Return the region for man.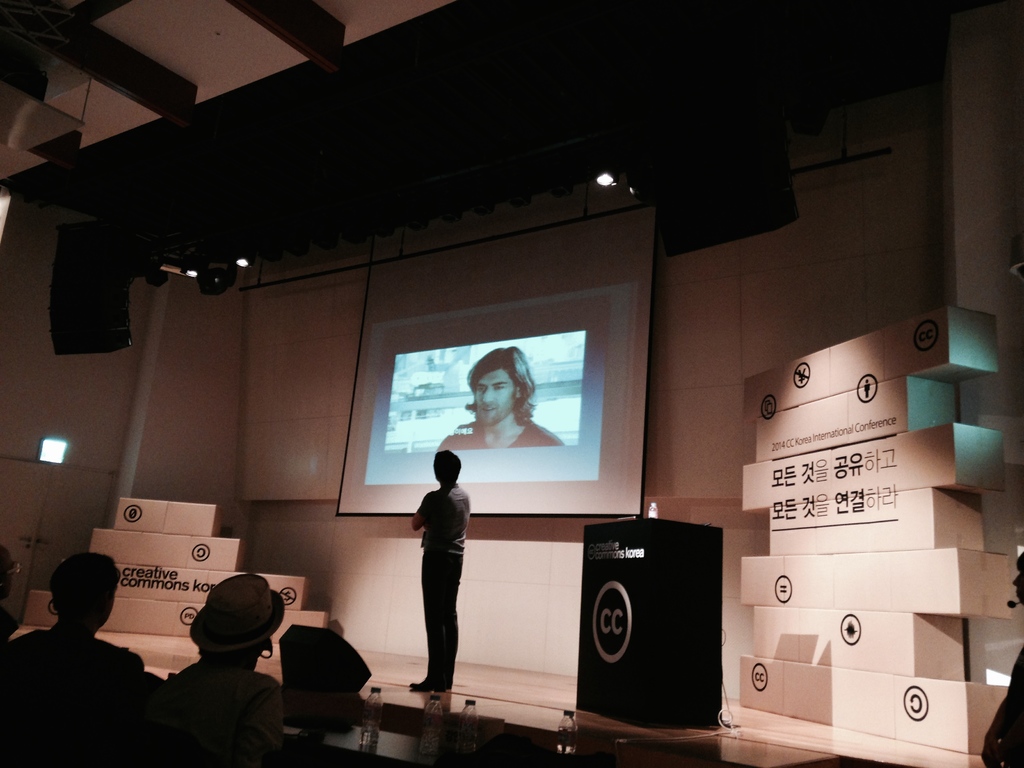
region(10, 559, 168, 749).
